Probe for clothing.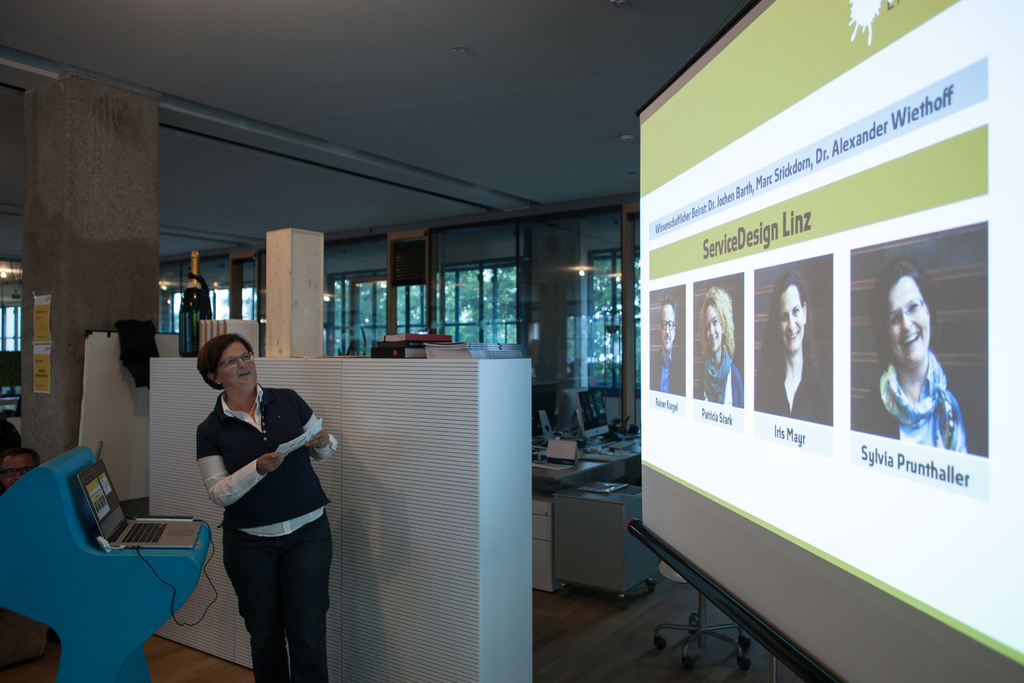
Probe result: (x1=753, y1=358, x2=832, y2=425).
